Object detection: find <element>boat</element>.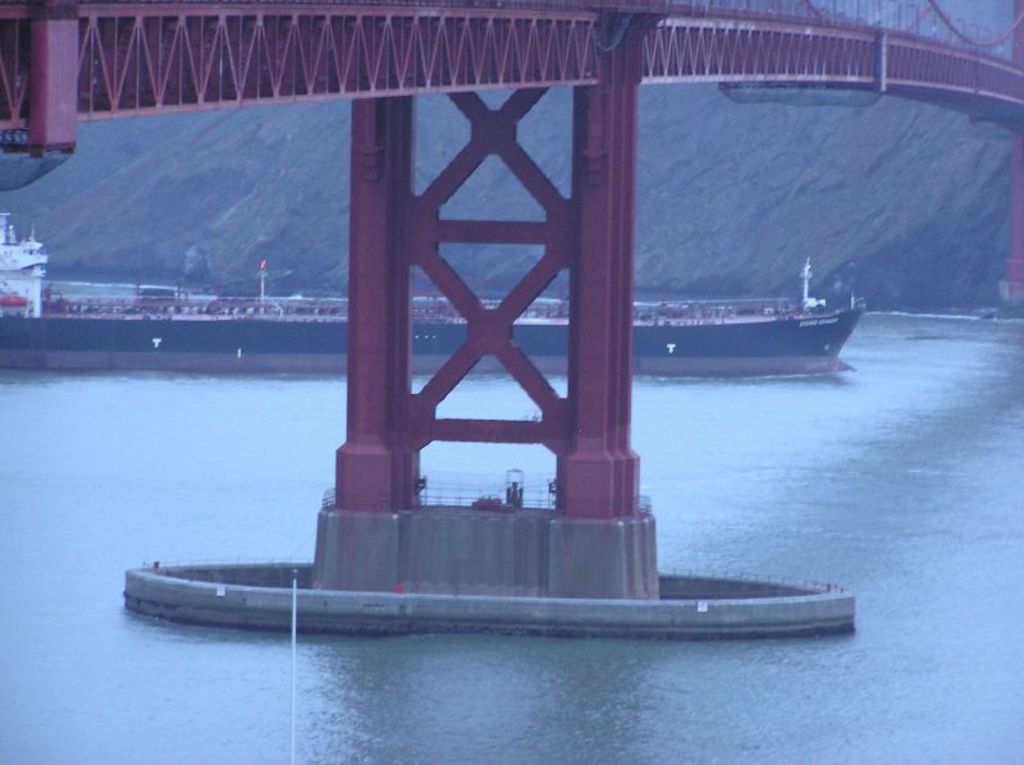
region(0, 210, 865, 374).
